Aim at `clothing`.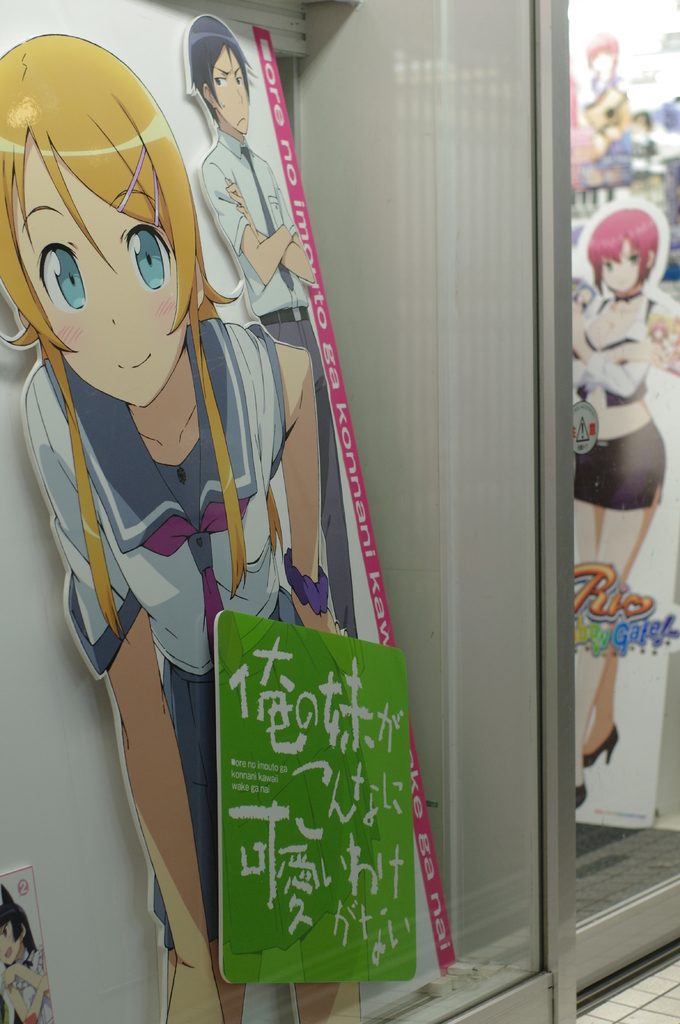
Aimed at [x1=195, y1=125, x2=352, y2=648].
